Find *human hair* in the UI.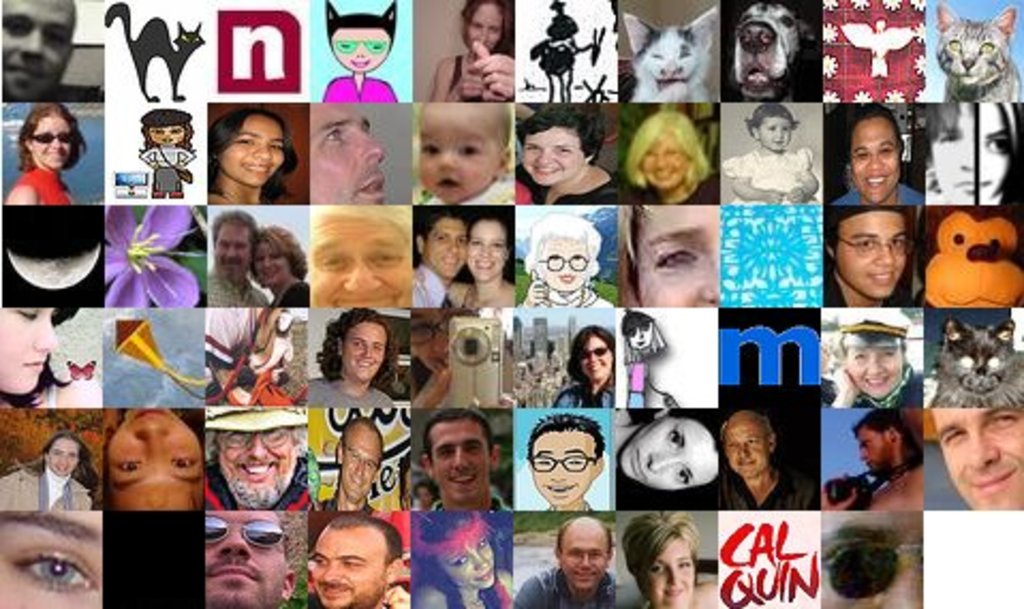
UI element at 415/515/500/607.
